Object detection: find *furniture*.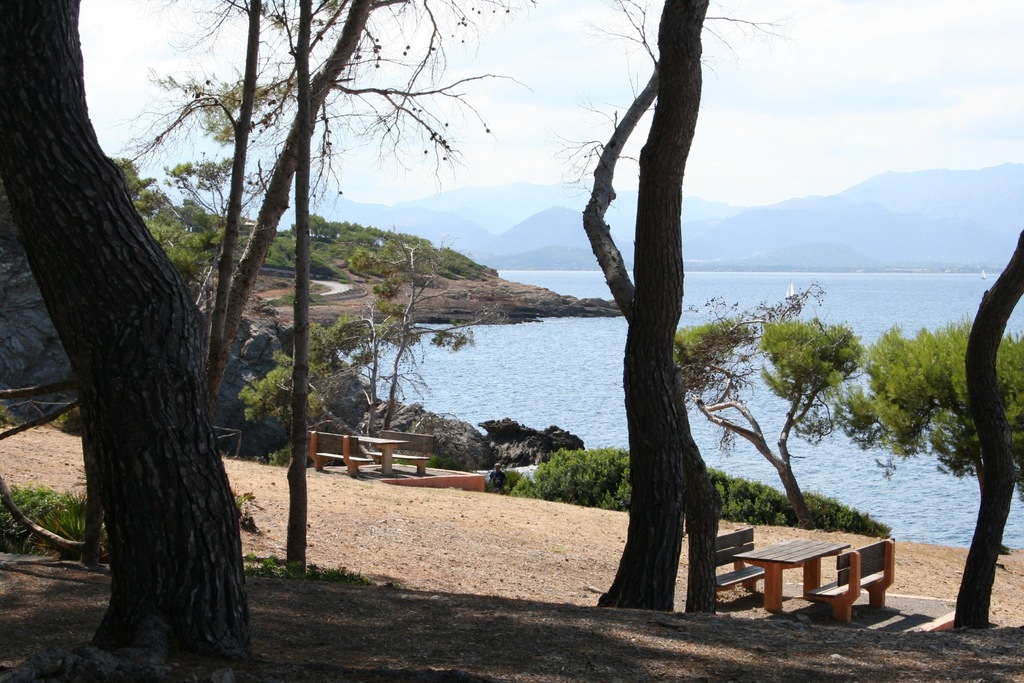
(x1=305, y1=431, x2=372, y2=475).
